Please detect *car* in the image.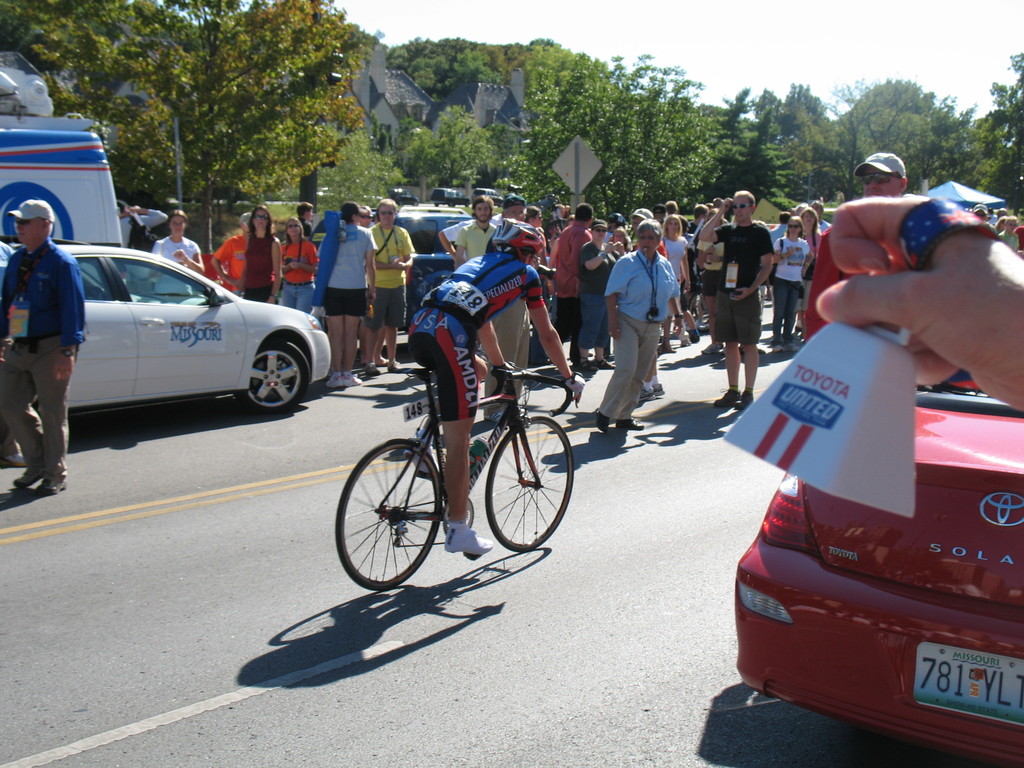
box=[388, 189, 418, 205].
